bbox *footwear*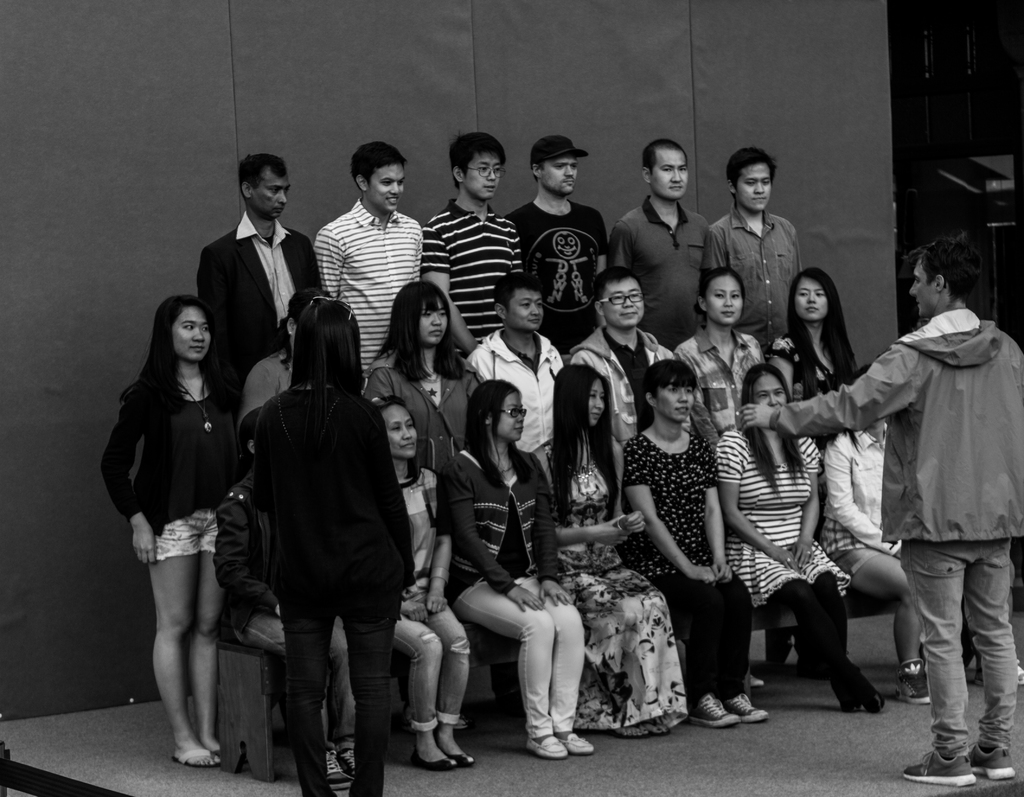
box(846, 668, 884, 715)
